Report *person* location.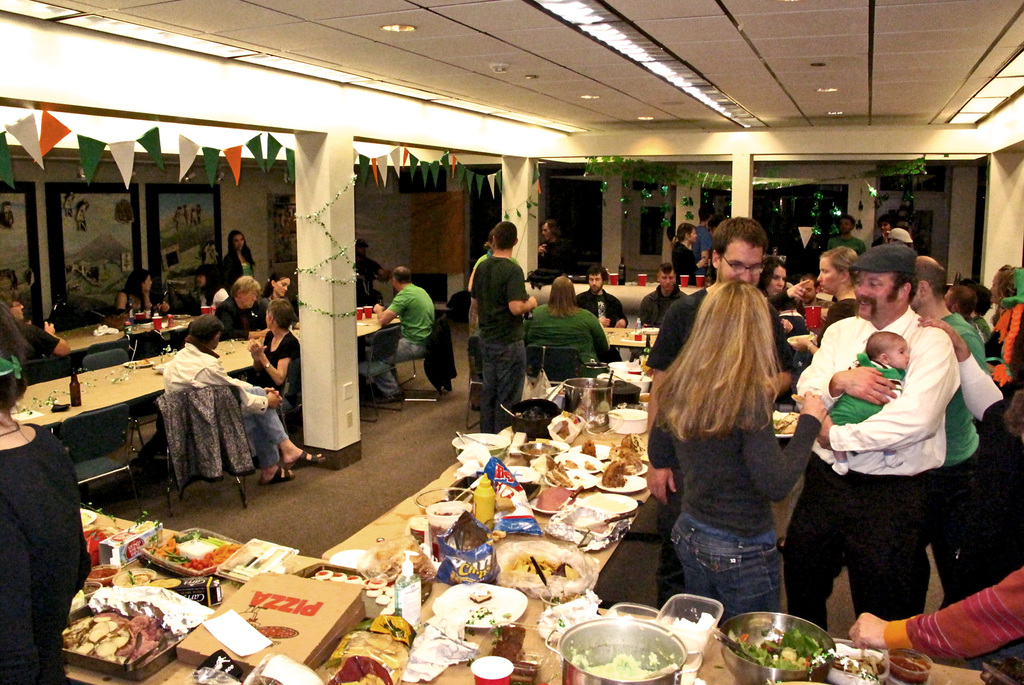
Report: x1=472 y1=220 x2=538 y2=447.
